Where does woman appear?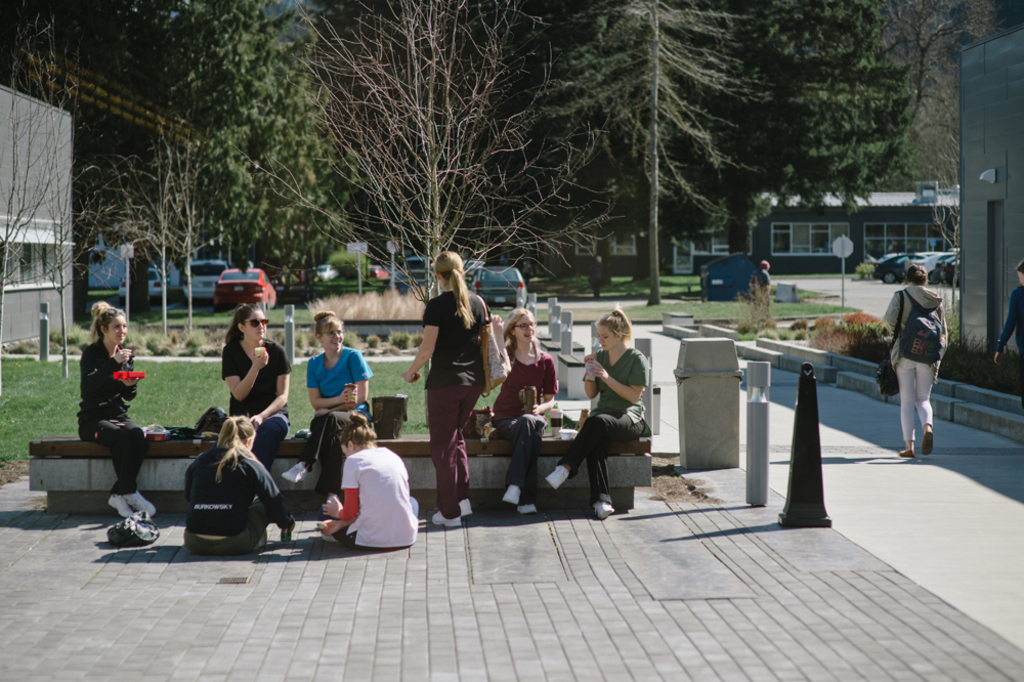
Appears at 297/406/426/547.
